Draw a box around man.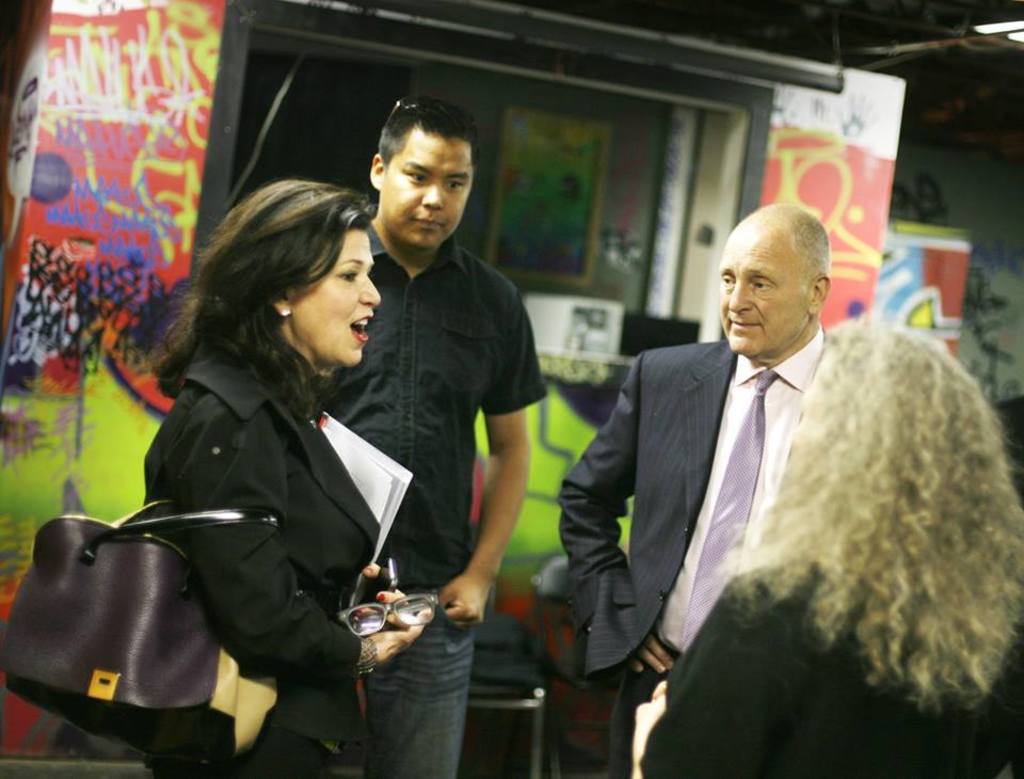
{"x1": 559, "y1": 206, "x2": 867, "y2": 774}.
